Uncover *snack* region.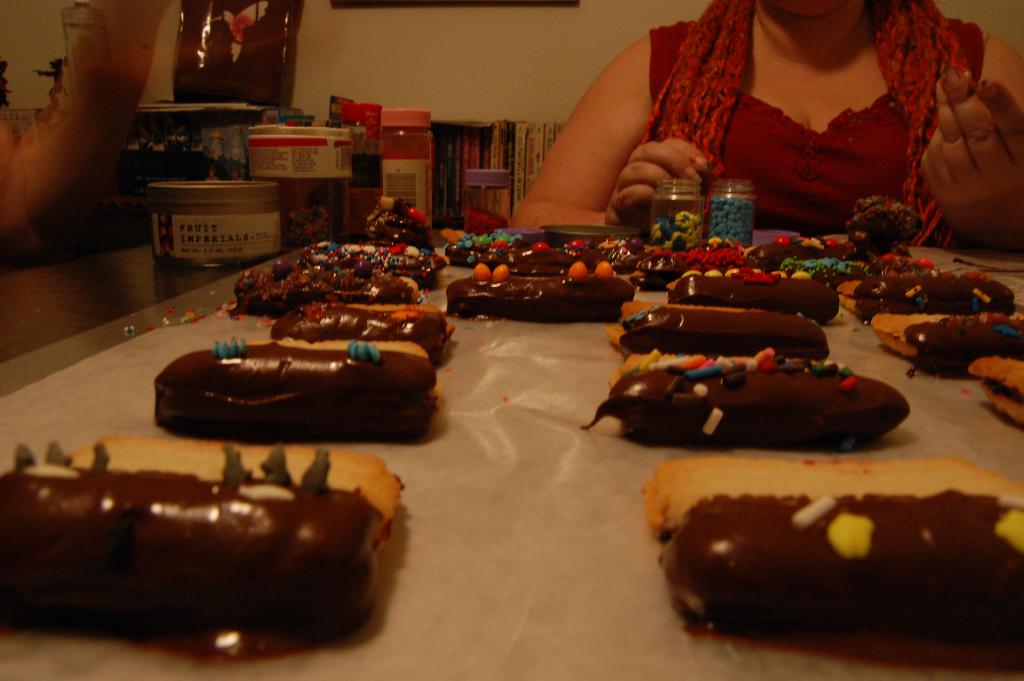
Uncovered: [836,265,1012,335].
